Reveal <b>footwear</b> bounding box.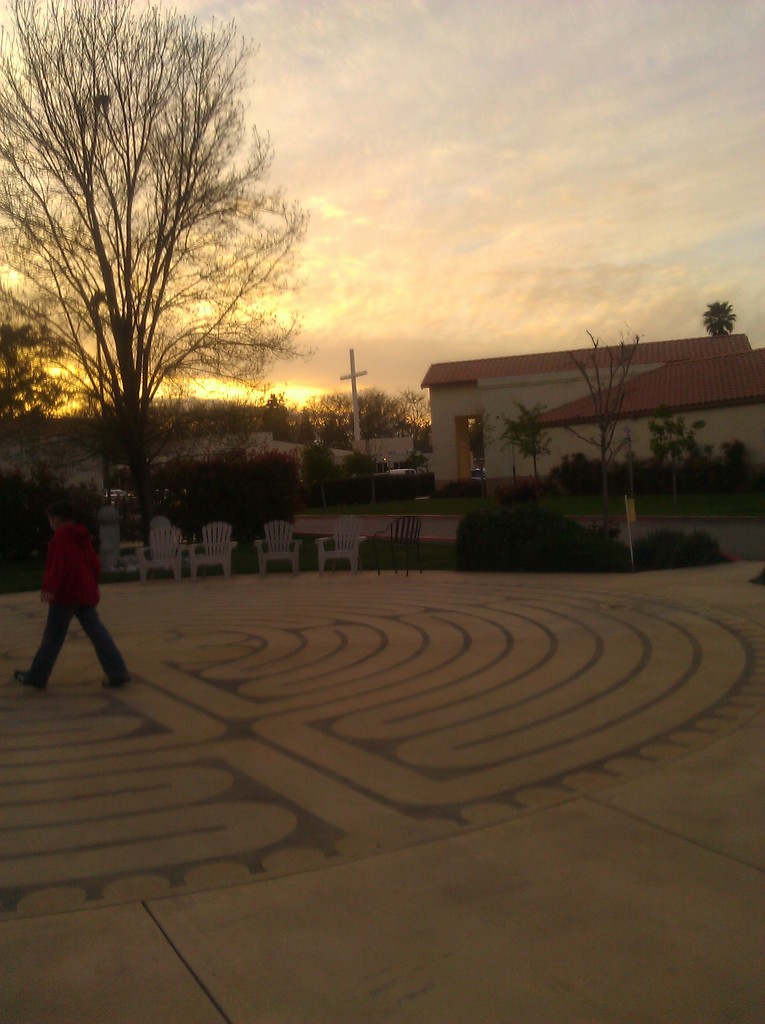
Revealed: box=[14, 668, 45, 694].
